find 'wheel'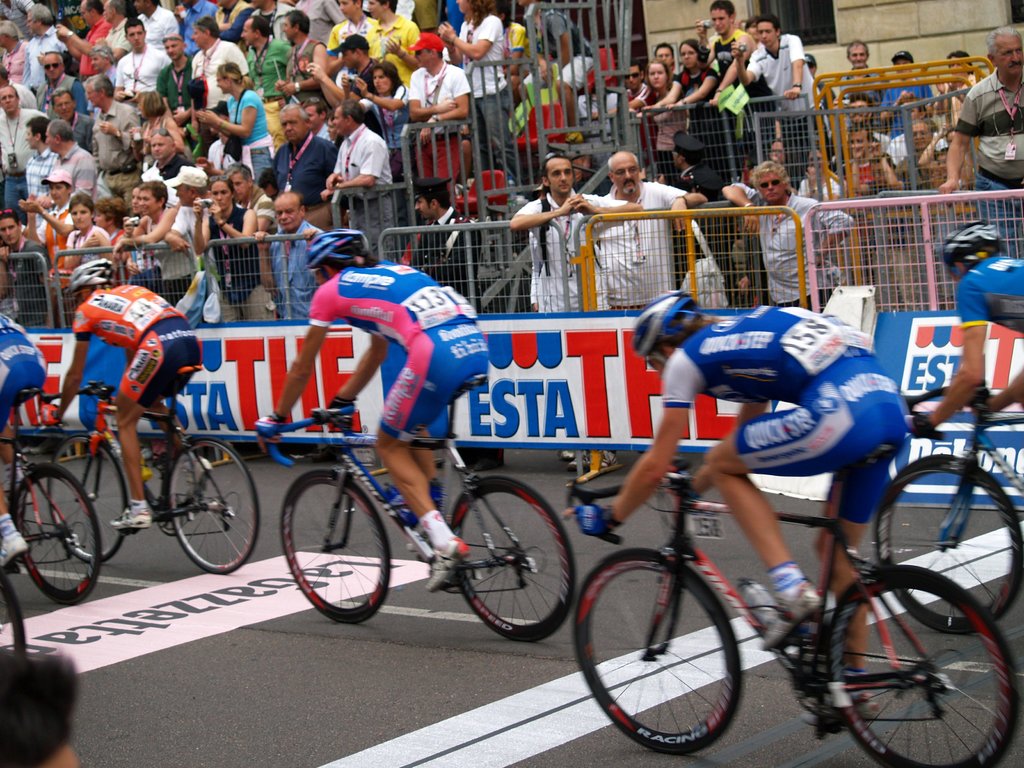
locate(573, 548, 744, 756)
